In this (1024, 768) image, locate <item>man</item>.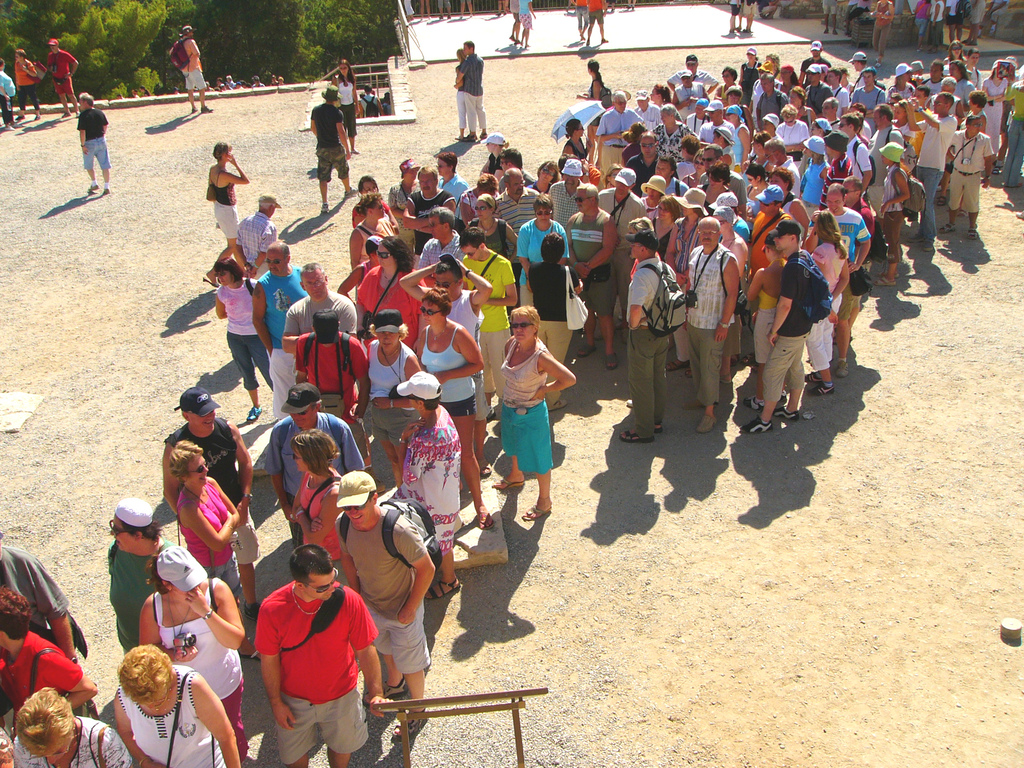
Bounding box: x1=764 y1=140 x2=803 y2=196.
